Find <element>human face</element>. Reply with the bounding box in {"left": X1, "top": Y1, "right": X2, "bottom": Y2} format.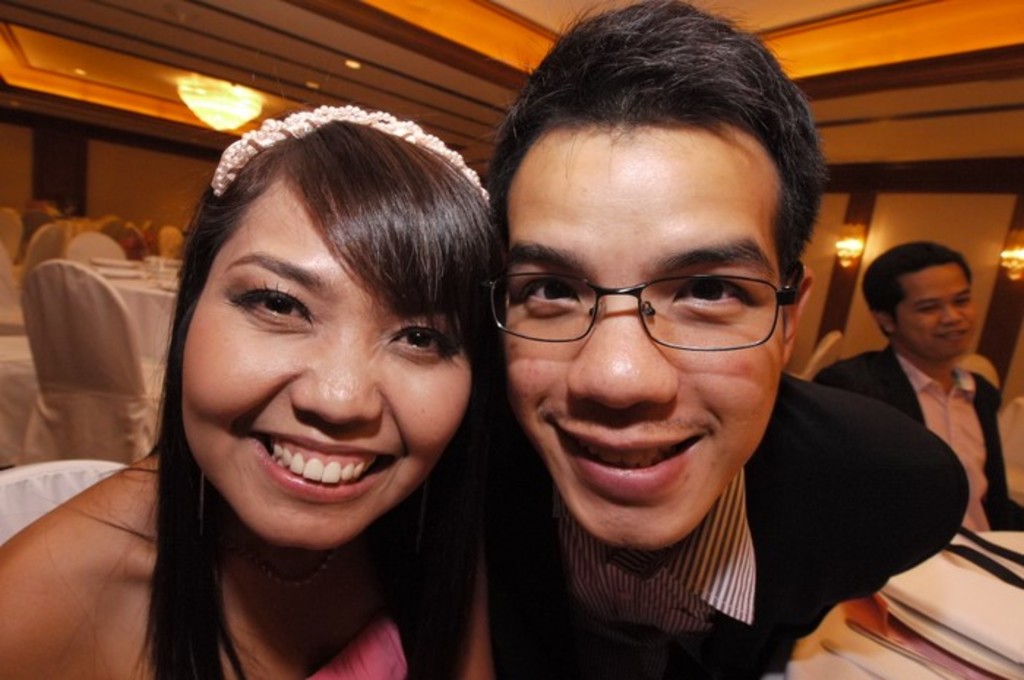
{"left": 892, "top": 262, "right": 974, "bottom": 358}.
